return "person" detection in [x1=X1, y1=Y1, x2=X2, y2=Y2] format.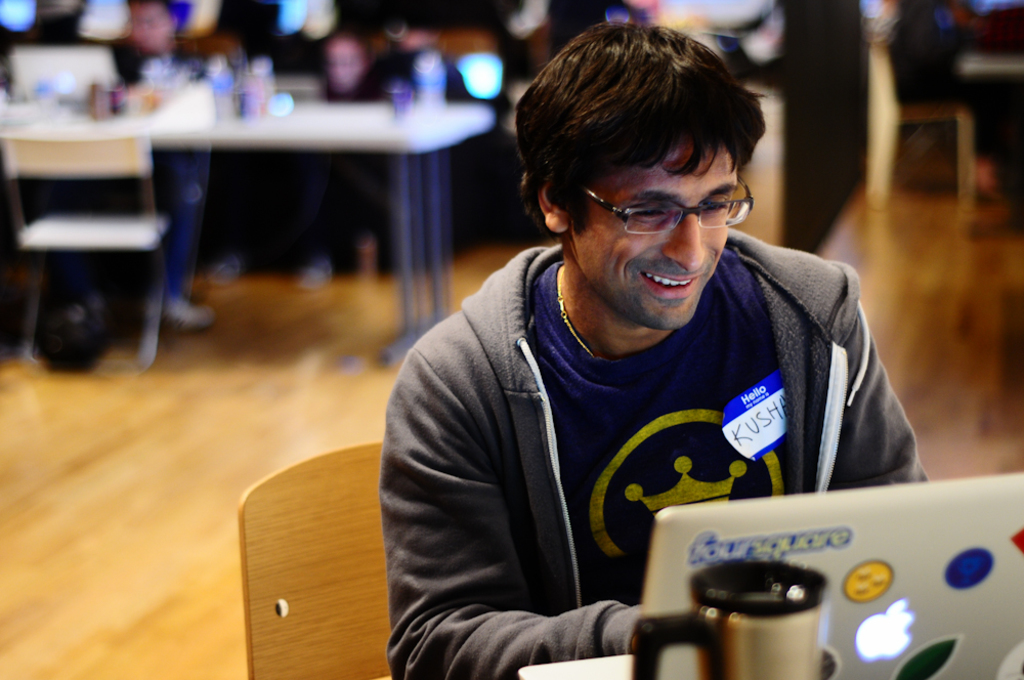
[x1=312, y1=41, x2=374, y2=114].
